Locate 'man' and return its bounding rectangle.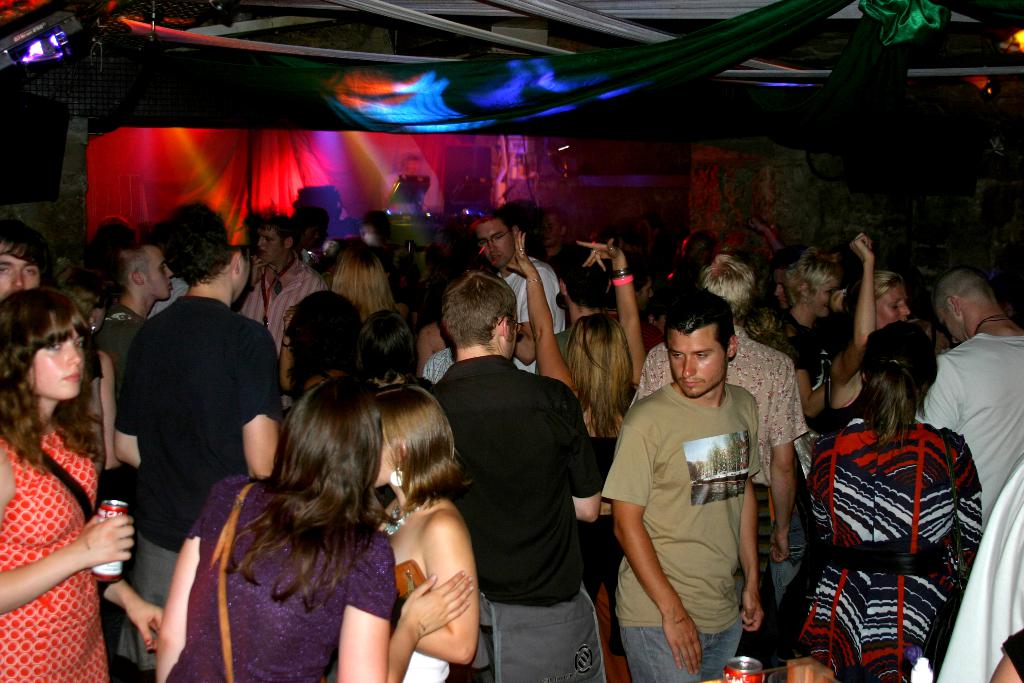
pyautogui.locateOnScreen(625, 253, 810, 589).
